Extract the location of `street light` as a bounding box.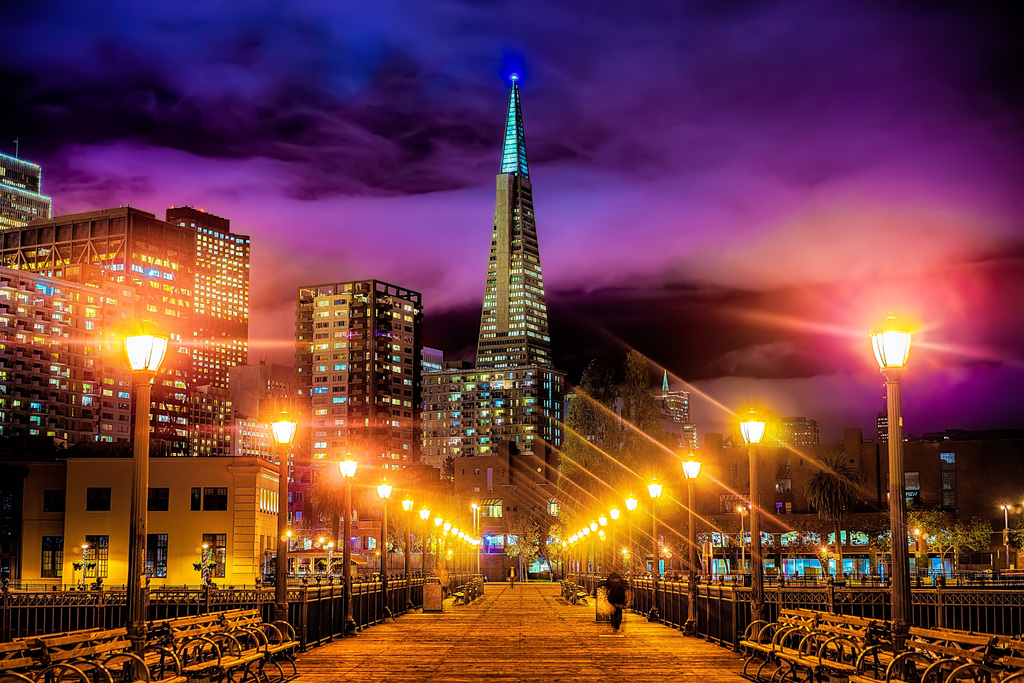
{"left": 680, "top": 448, "right": 700, "bottom": 635}.
